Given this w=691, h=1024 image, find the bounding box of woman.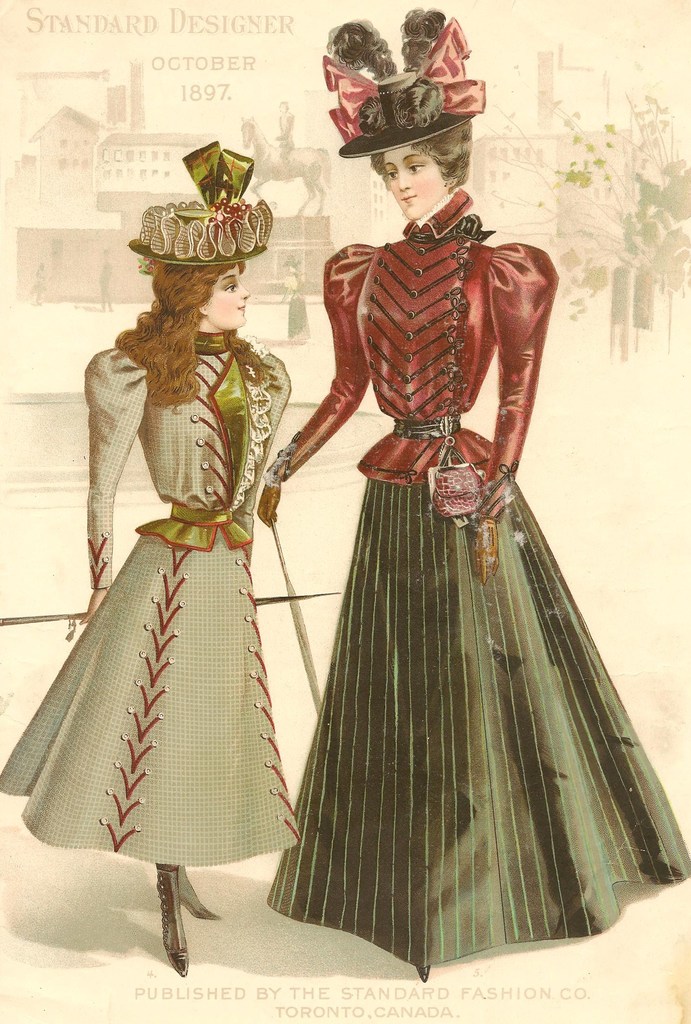
l=50, t=172, r=327, b=963.
